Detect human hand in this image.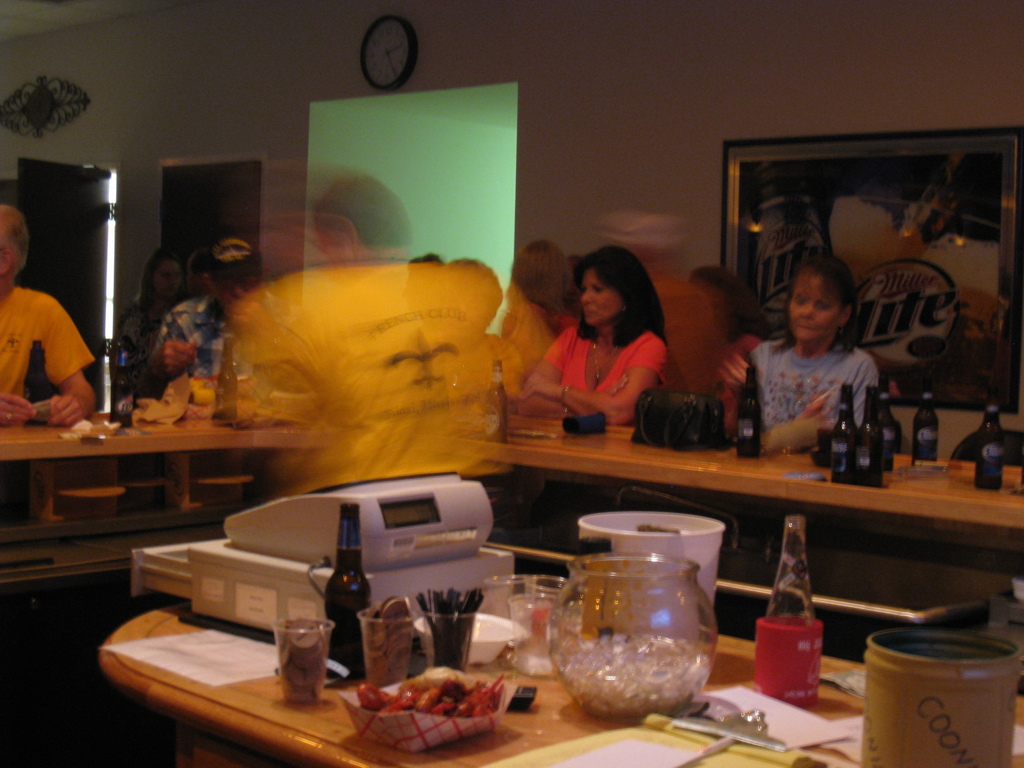
Detection: Rect(0, 388, 40, 430).
